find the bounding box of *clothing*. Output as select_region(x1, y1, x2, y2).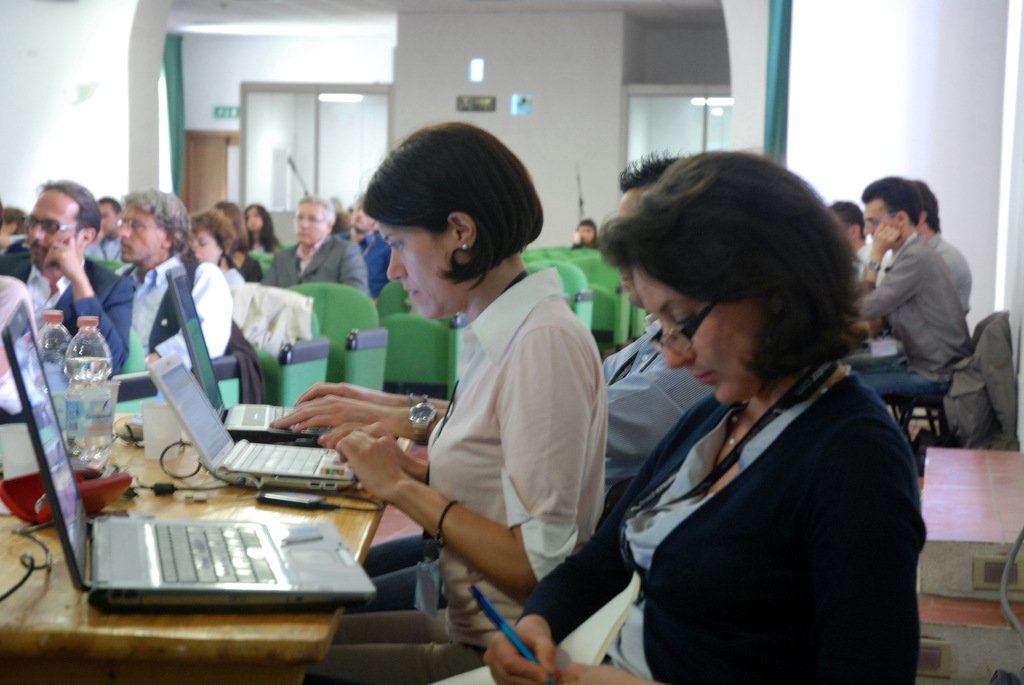
select_region(932, 231, 975, 318).
